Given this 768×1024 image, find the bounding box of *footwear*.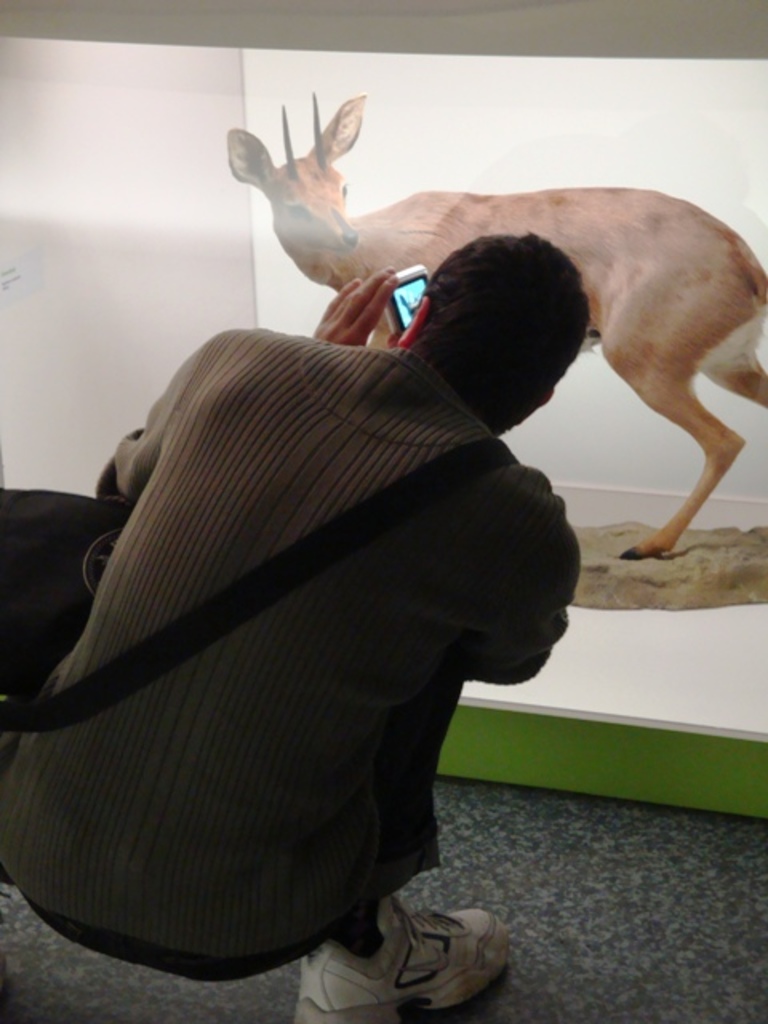
(x1=294, y1=894, x2=502, y2=1022).
